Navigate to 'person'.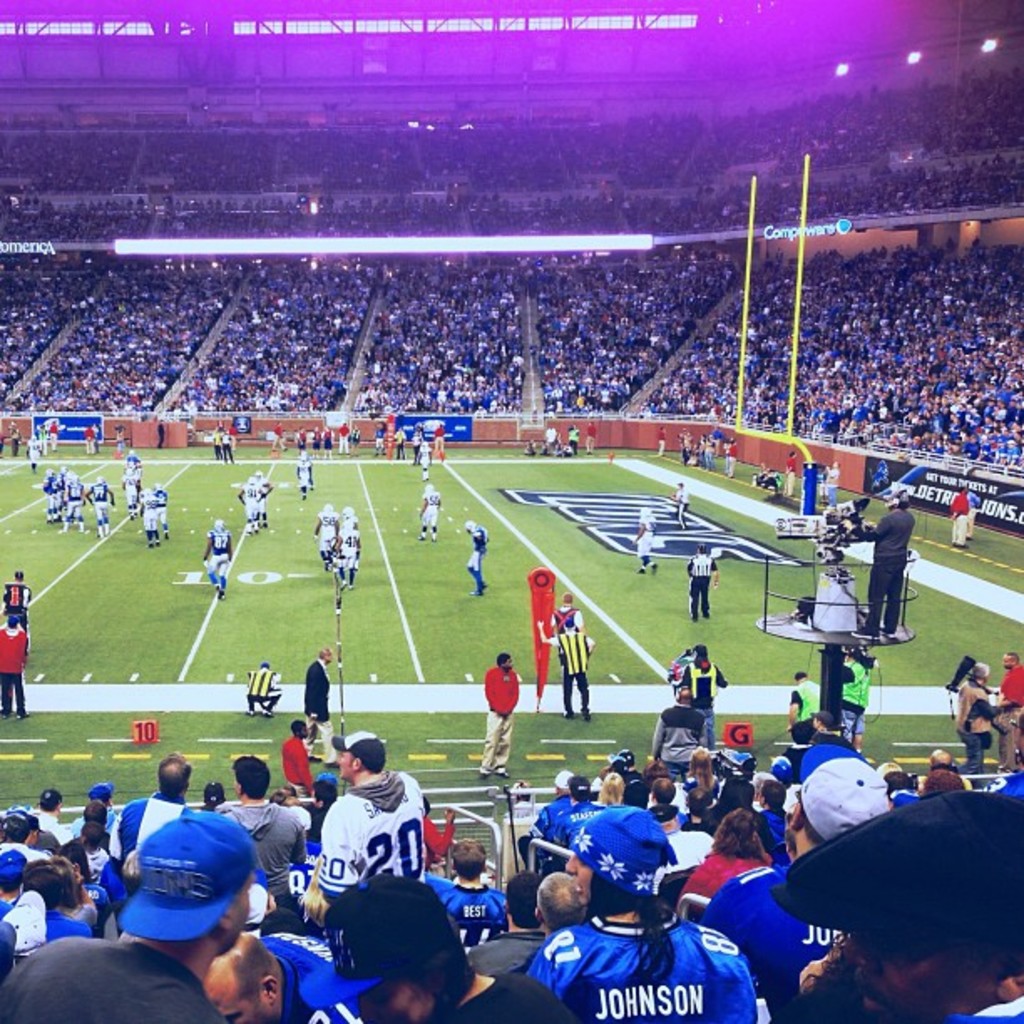
Navigation target: x1=552 y1=621 x2=589 y2=724.
